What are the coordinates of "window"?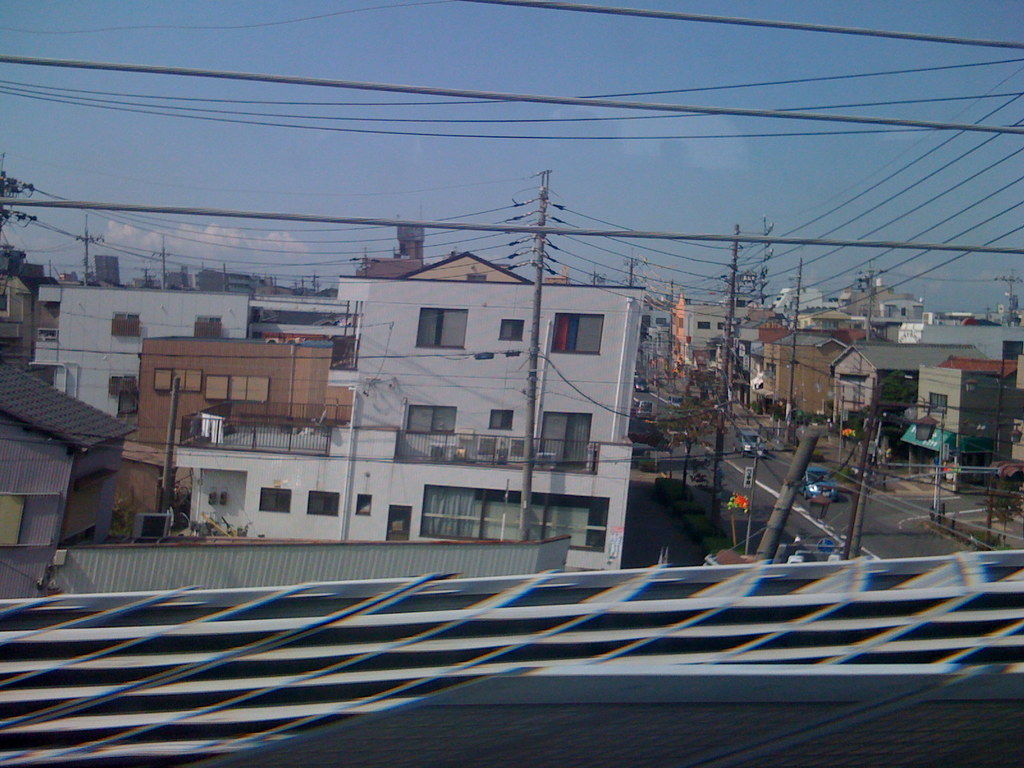
detection(38, 363, 64, 390).
